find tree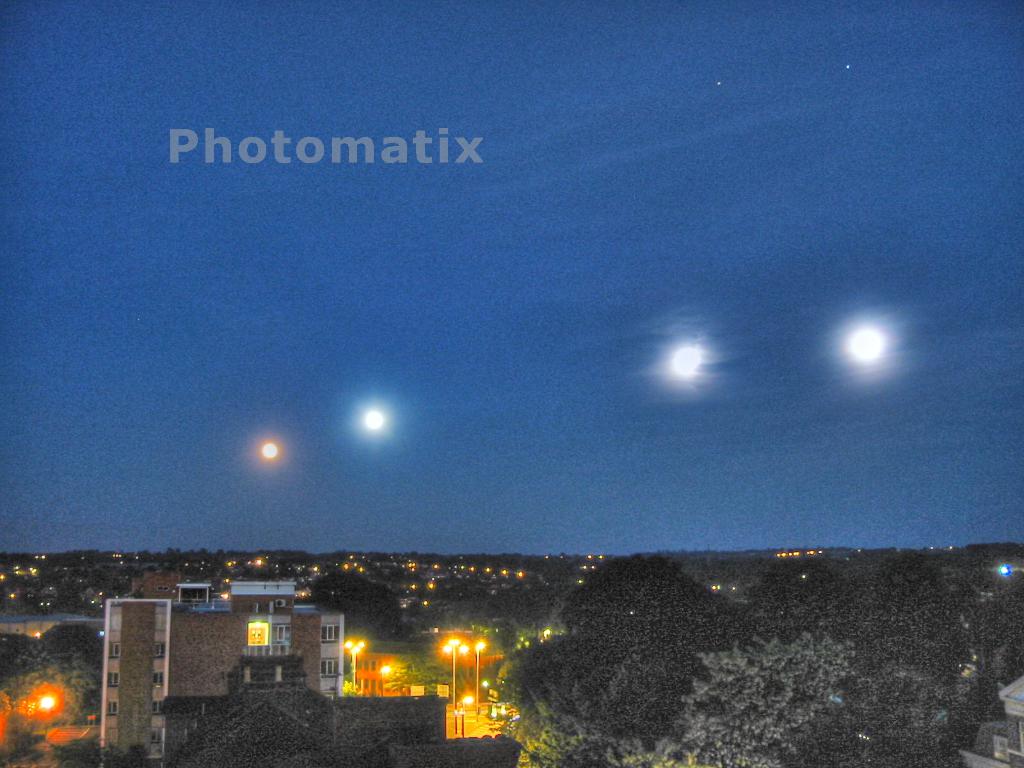
bbox=(744, 558, 868, 643)
